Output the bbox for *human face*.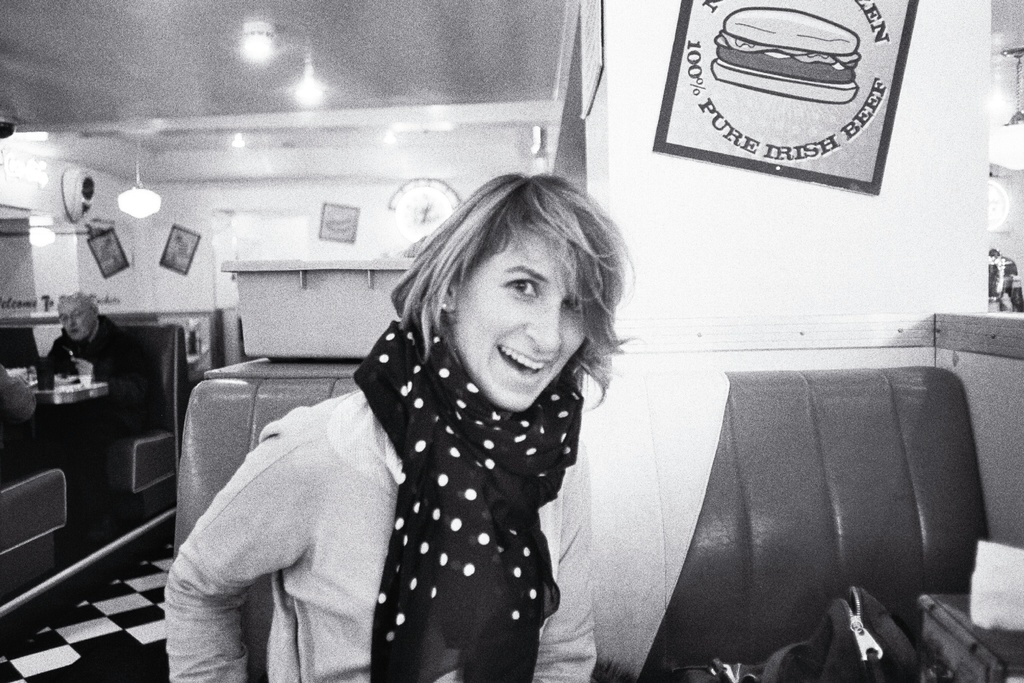
Rect(452, 224, 591, 416).
